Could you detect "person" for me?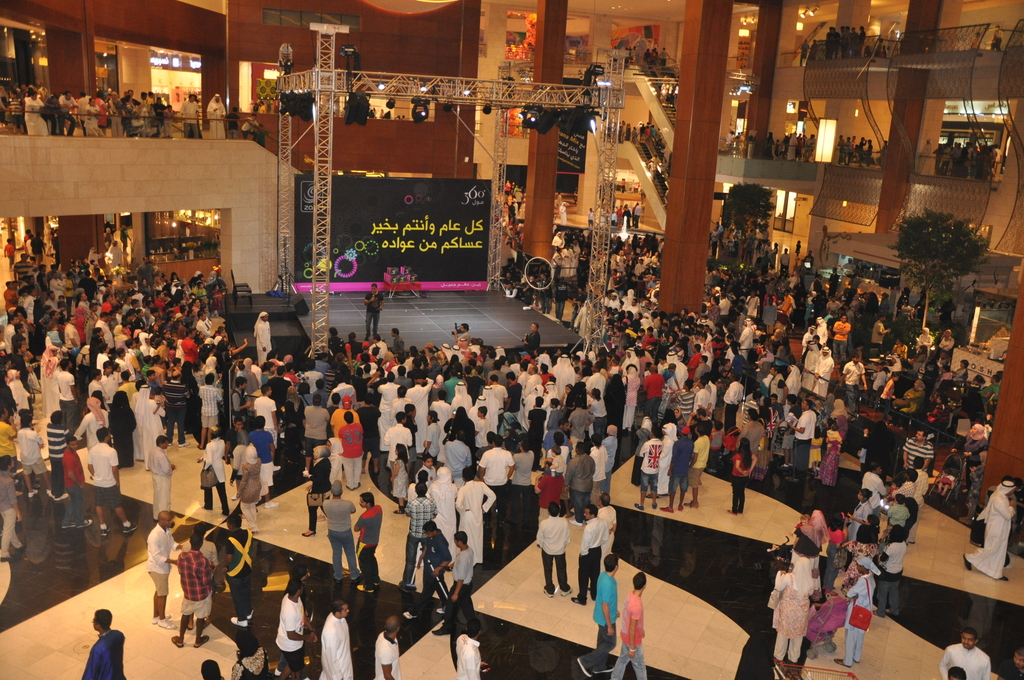
Detection result: Rect(274, 577, 319, 679).
